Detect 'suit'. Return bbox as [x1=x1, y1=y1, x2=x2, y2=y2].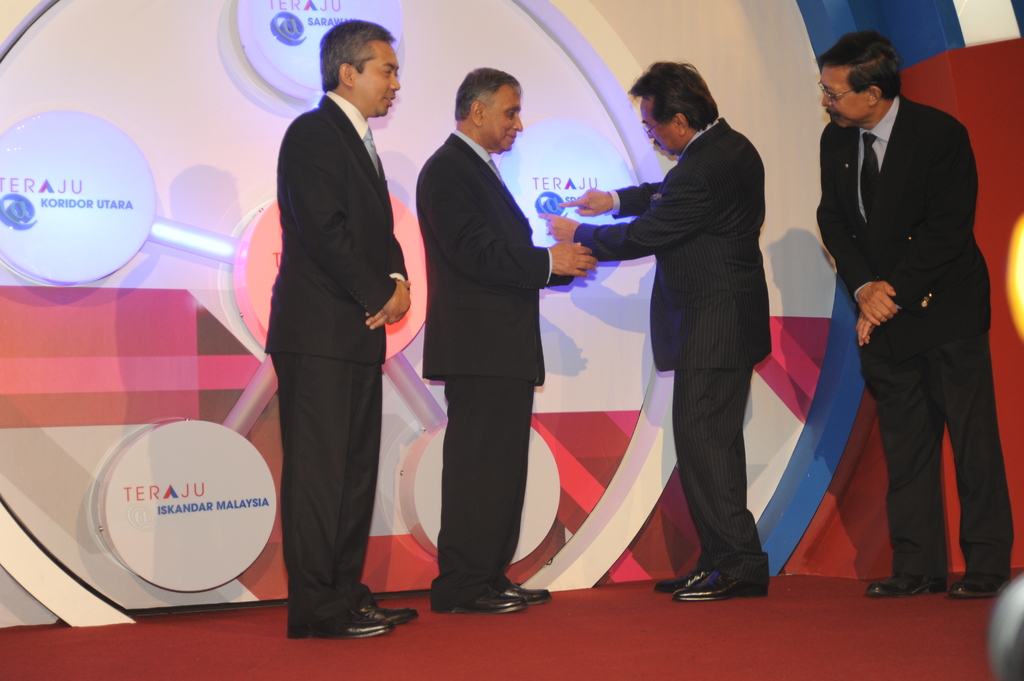
[x1=819, y1=97, x2=1015, y2=577].
